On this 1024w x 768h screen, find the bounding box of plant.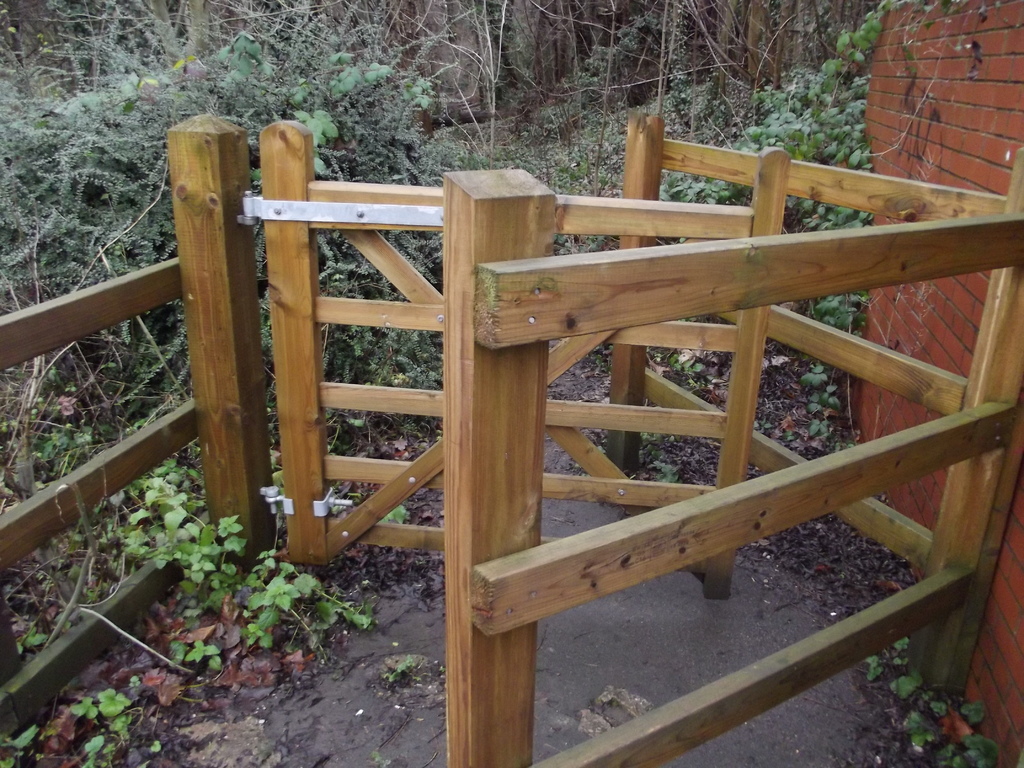
Bounding box: {"left": 0, "top": 0, "right": 540, "bottom": 767}.
